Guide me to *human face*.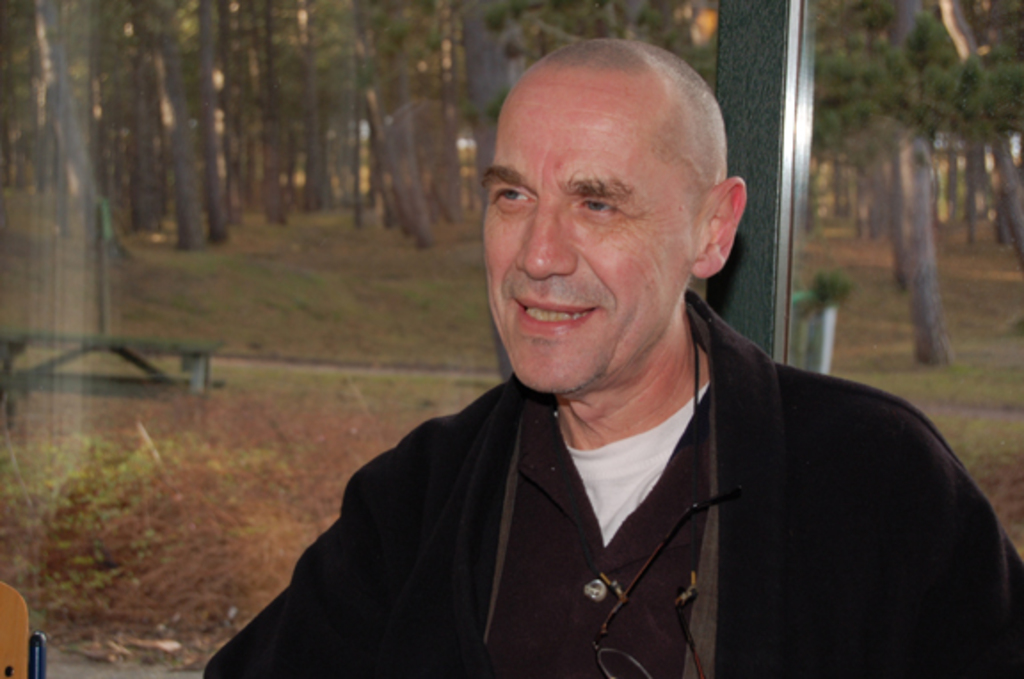
Guidance: 482:73:700:393.
